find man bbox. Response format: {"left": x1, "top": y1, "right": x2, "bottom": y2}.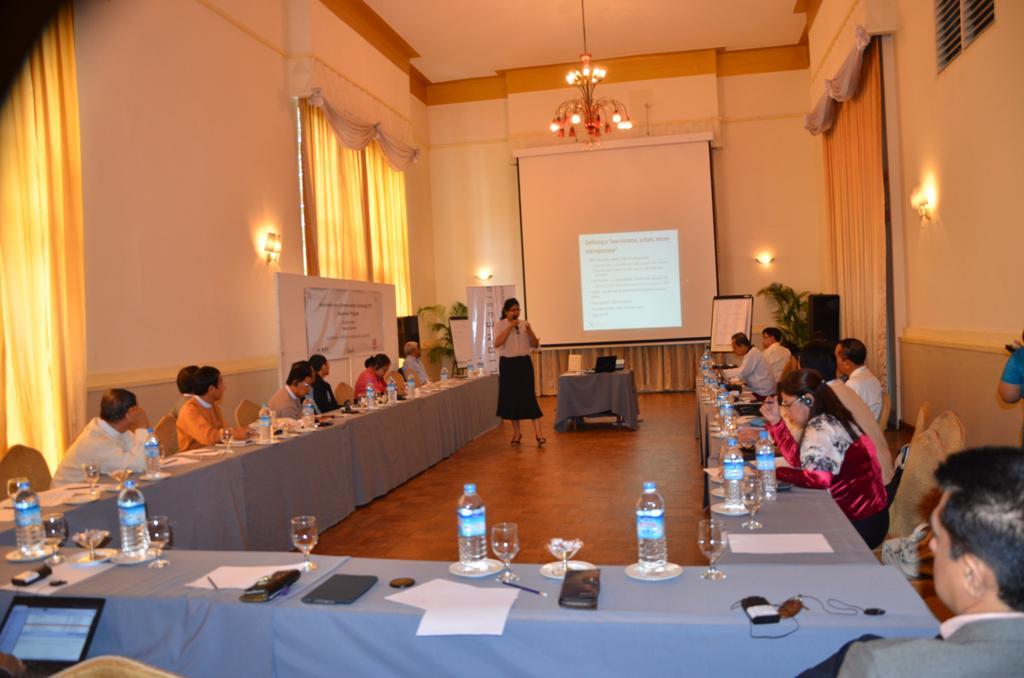
{"left": 46, "top": 388, "right": 161, "bottom": 489}.
